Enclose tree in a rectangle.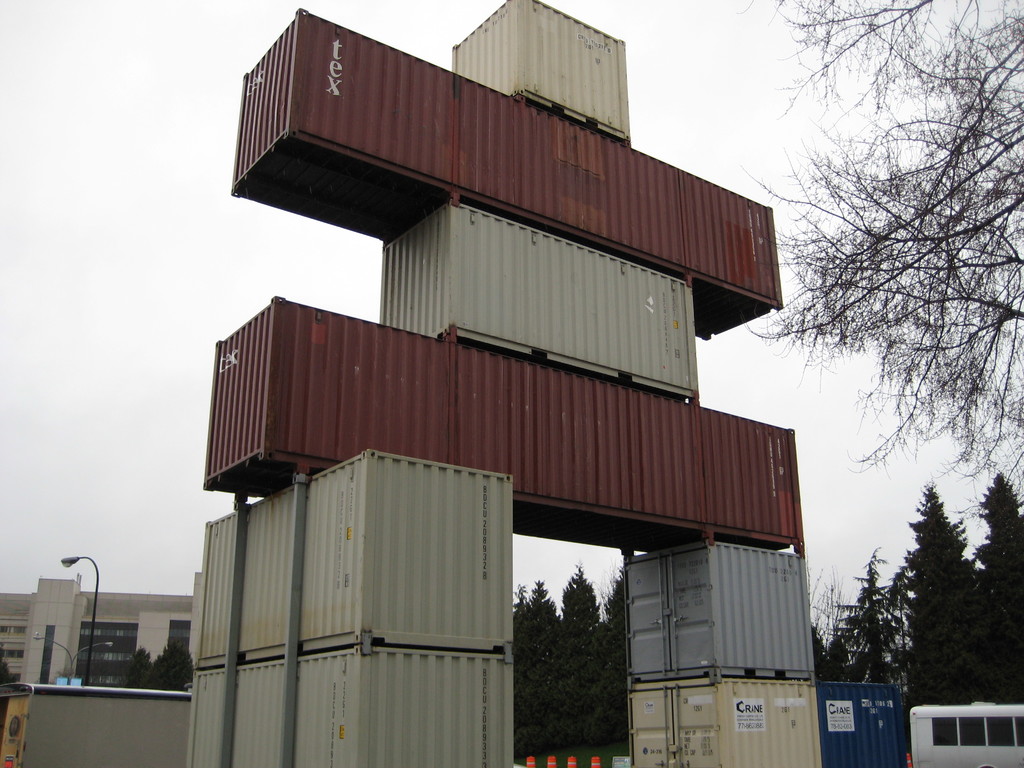
<region>850, 553, 918, 721</region>.
